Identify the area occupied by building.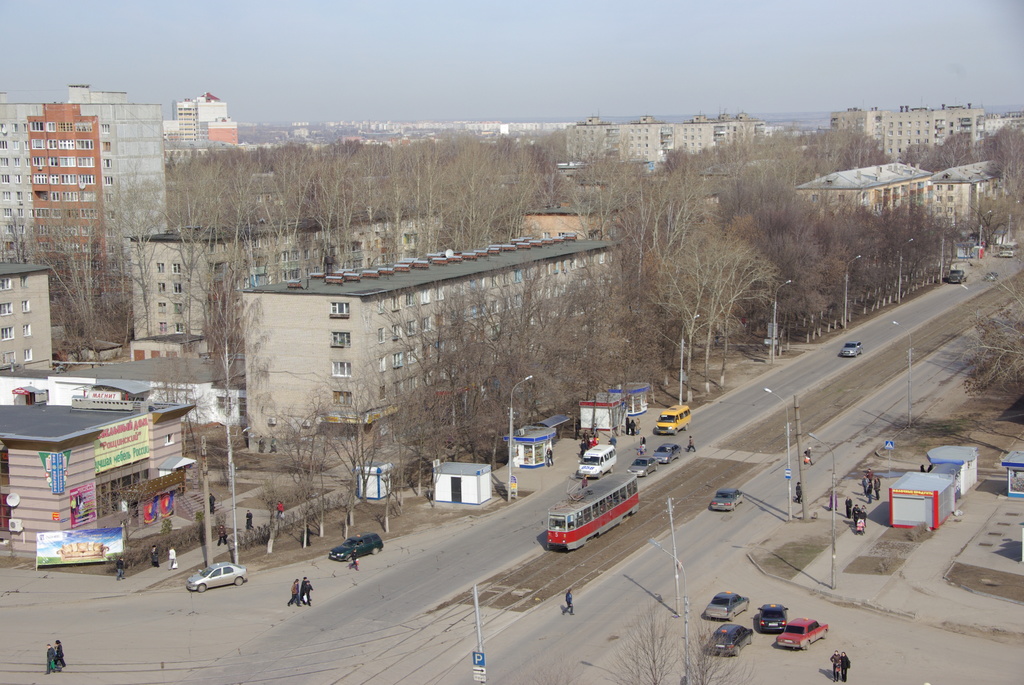
Area: l=204, t=122, r=239, b=159.
